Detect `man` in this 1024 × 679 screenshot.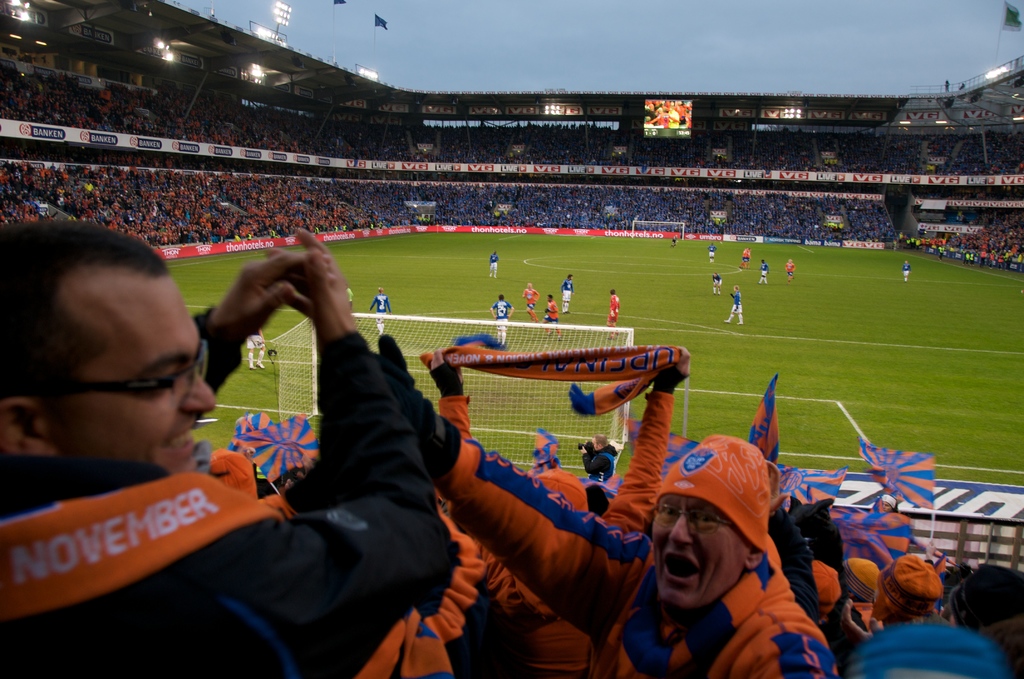
Detection: bbox=[486, 253, 502, 279].
